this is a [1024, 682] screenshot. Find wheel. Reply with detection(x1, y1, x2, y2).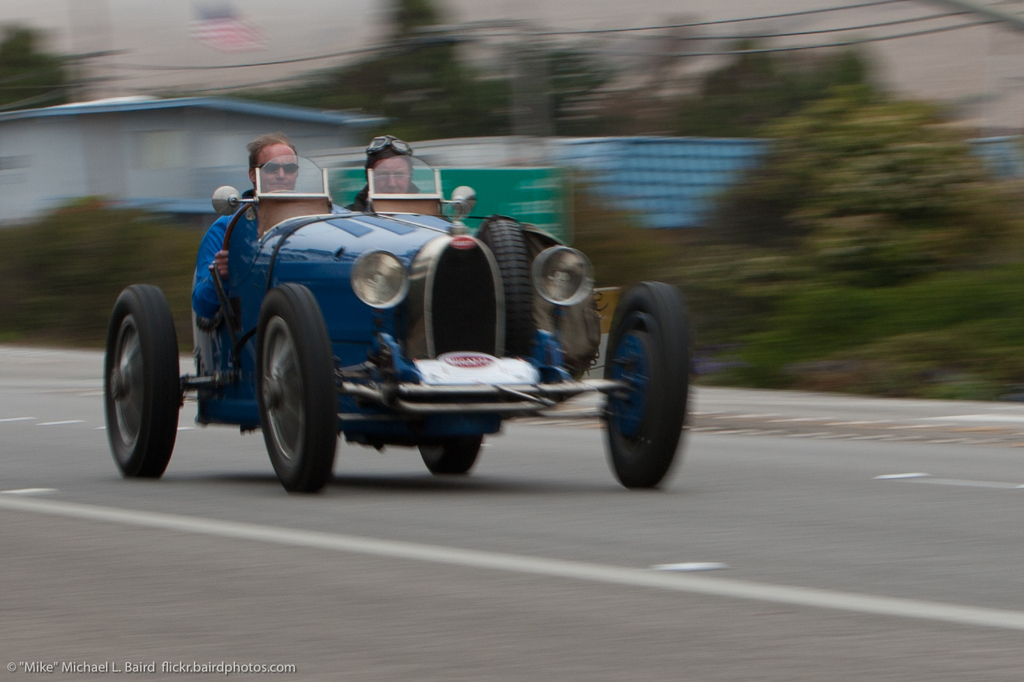
detection(596, 273, 686, 485).
